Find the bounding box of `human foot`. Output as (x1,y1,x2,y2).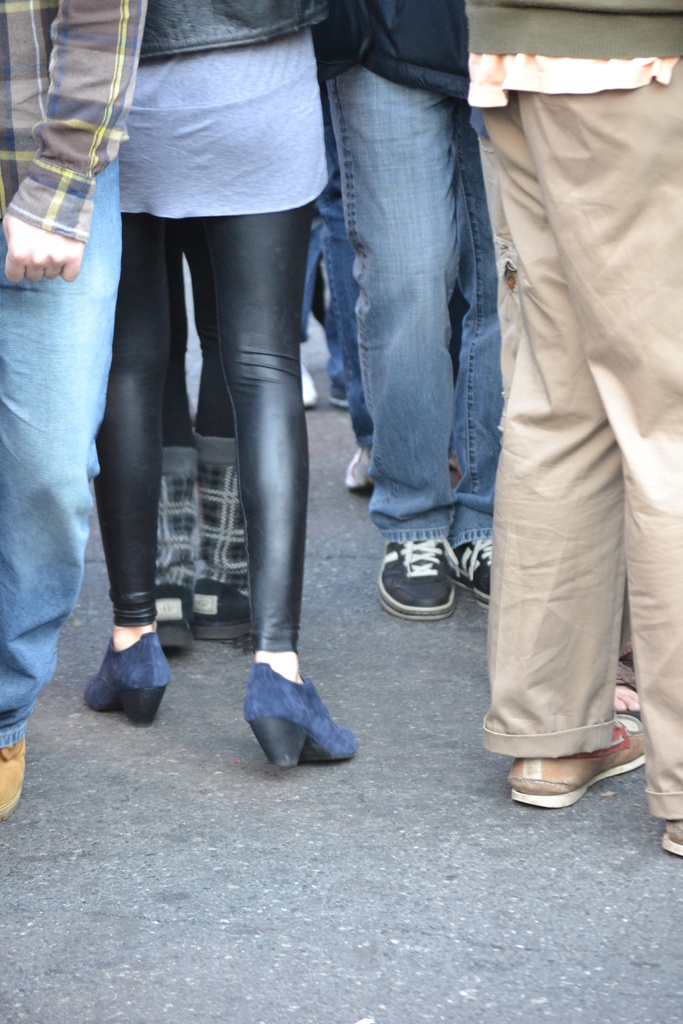
(335,443,384,494).
